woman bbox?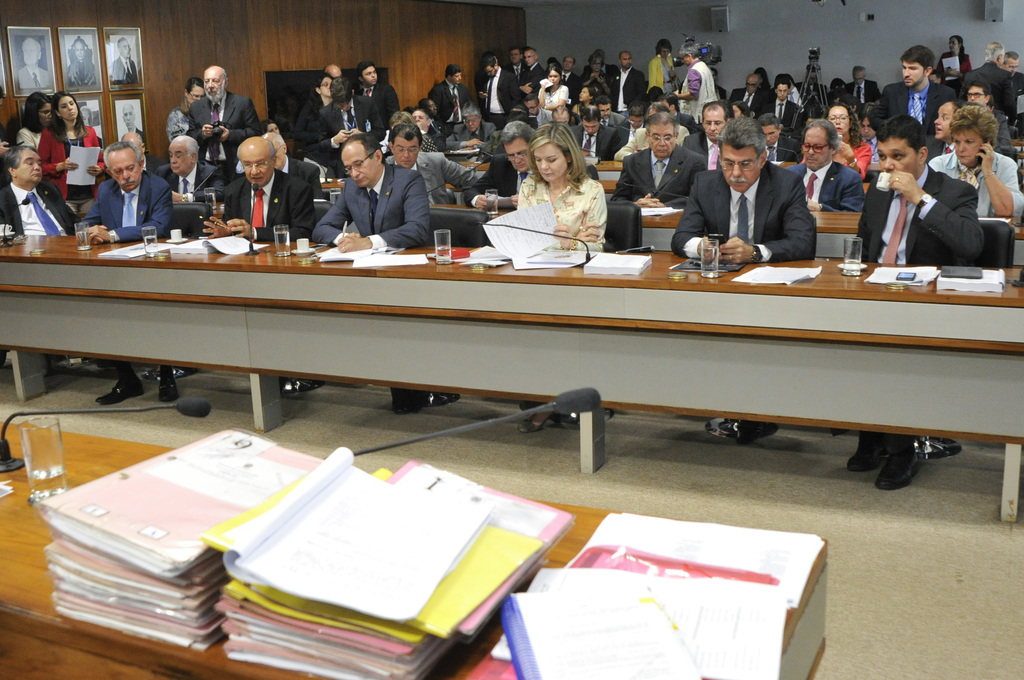
locate(540, 65, 567, 113)
